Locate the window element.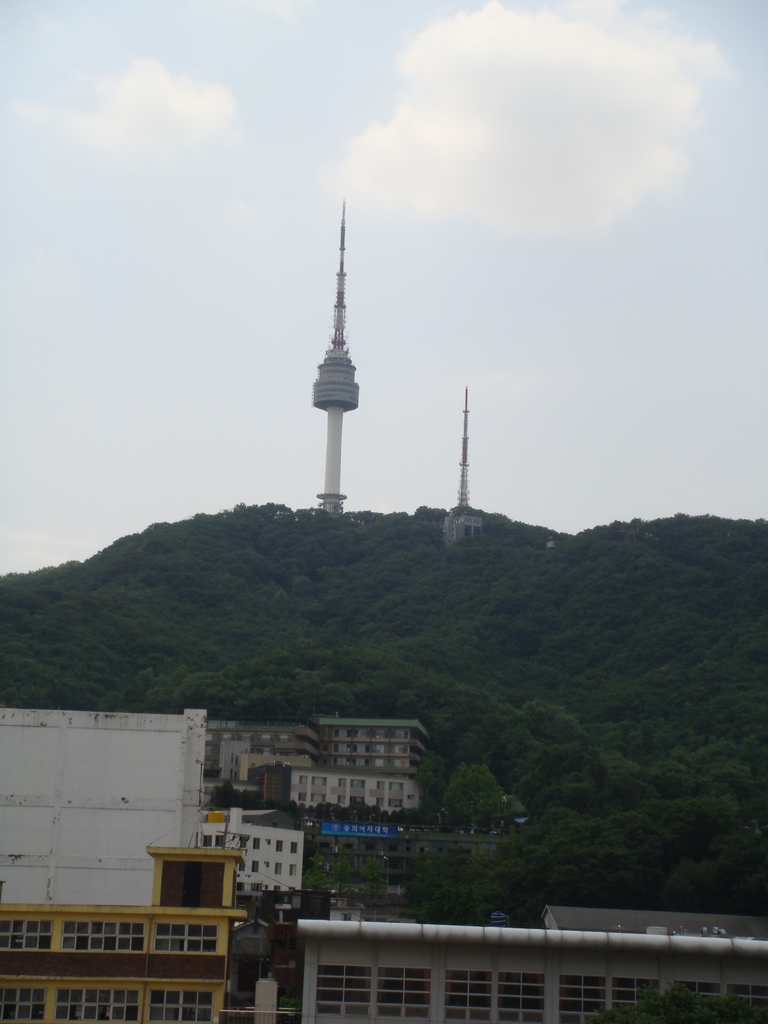
Element bbox: bbox(499, 973, 548, 1023).
